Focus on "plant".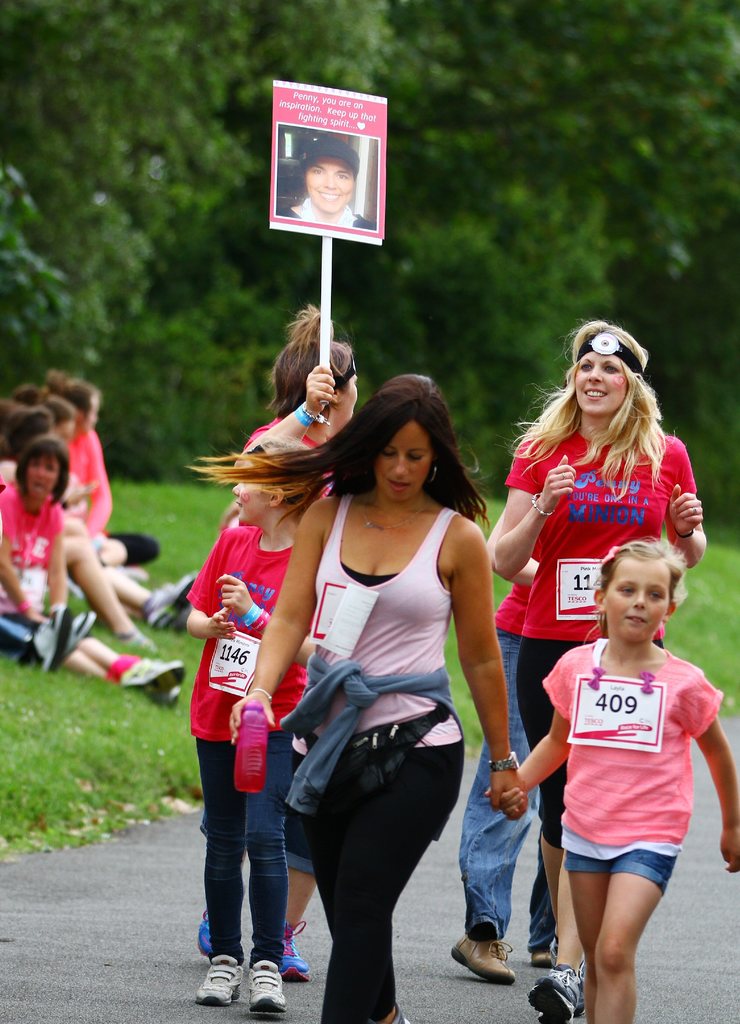
Focused at 494,571,513,609.
